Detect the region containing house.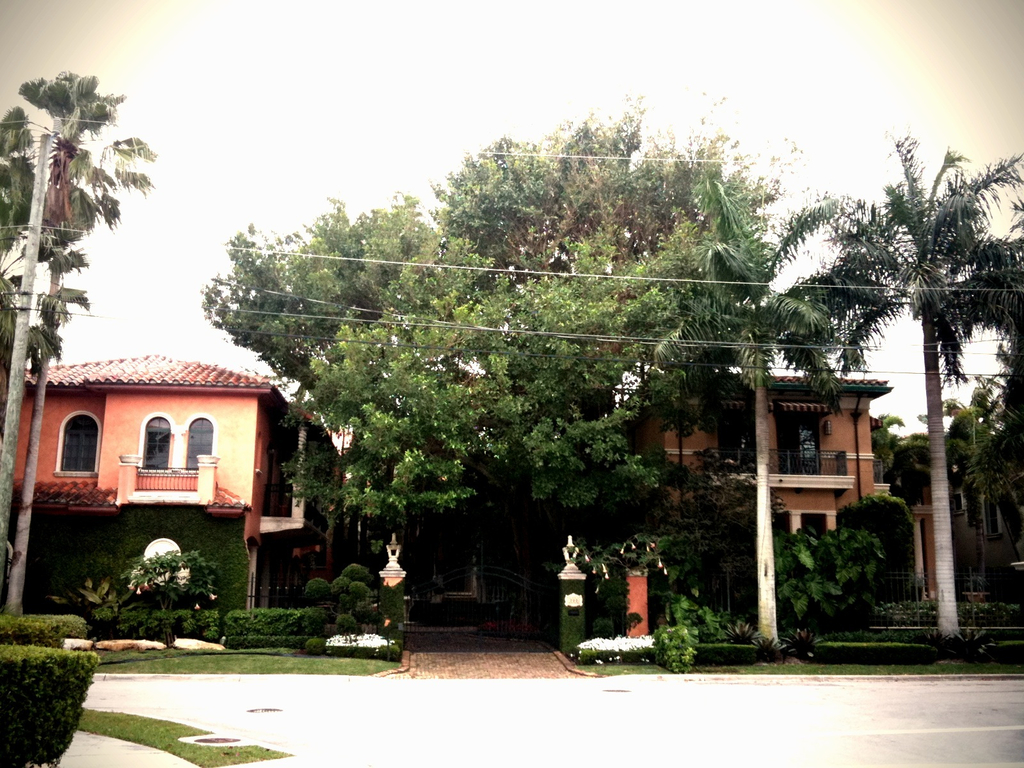
0/355/346/614.
